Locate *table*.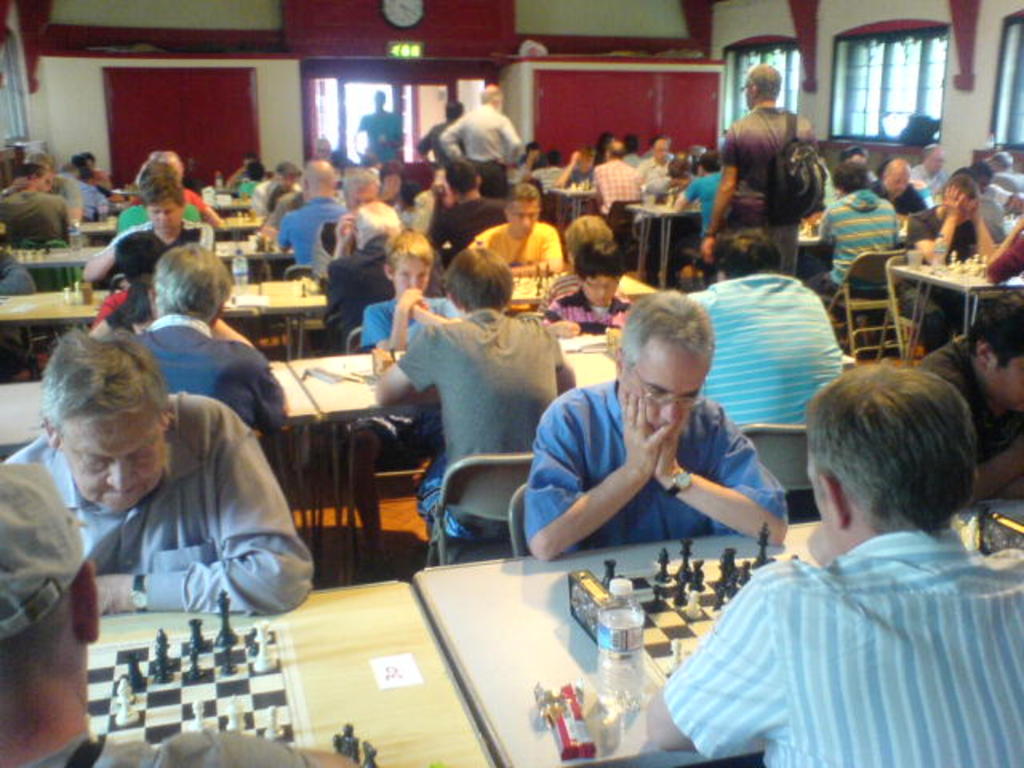
Bounding box: <region>283, 326, 856, 576</region>.
